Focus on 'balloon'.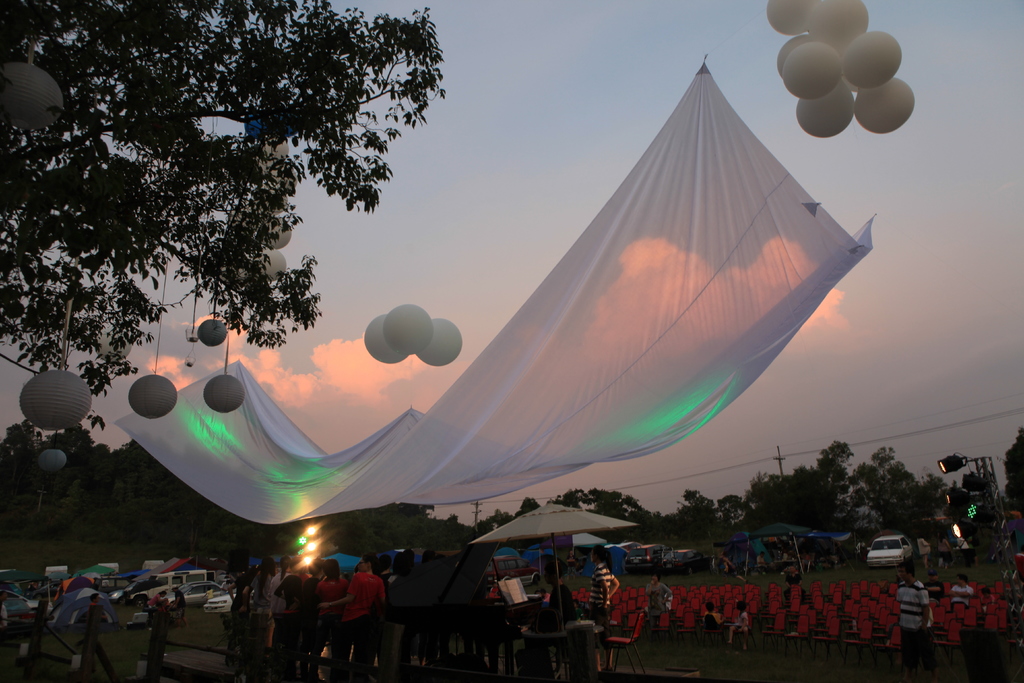
Focused at (left=843, top=30, right=902, bottom=88).
